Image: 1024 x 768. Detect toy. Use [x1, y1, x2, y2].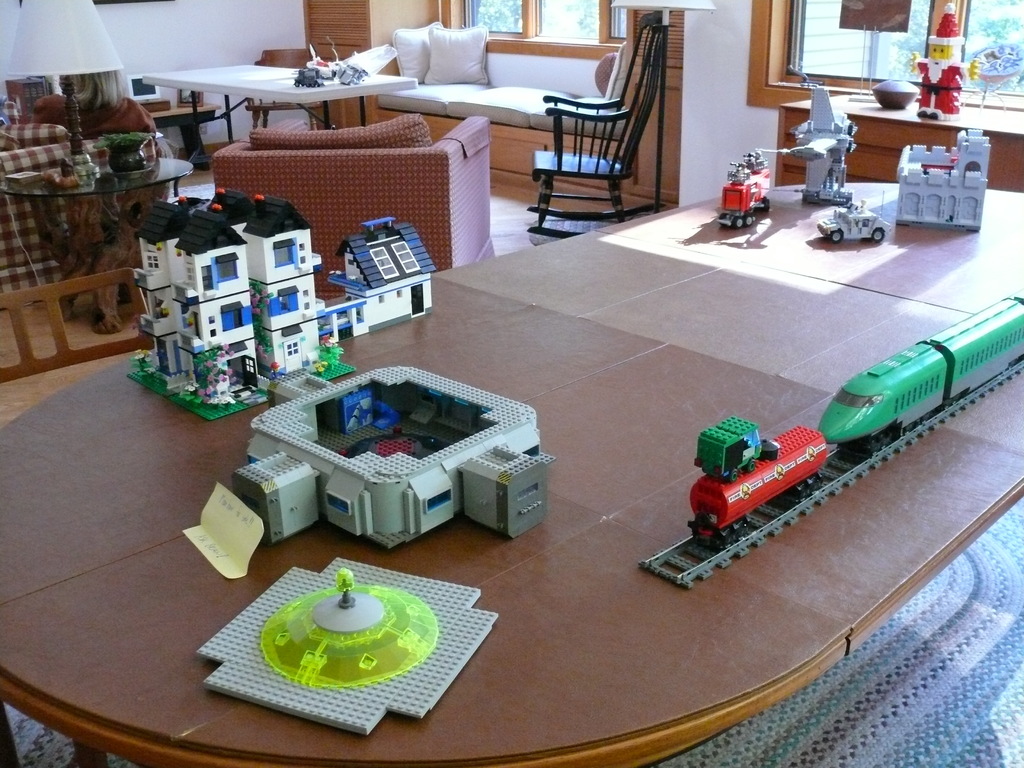
[900, 16, 986, 120].
